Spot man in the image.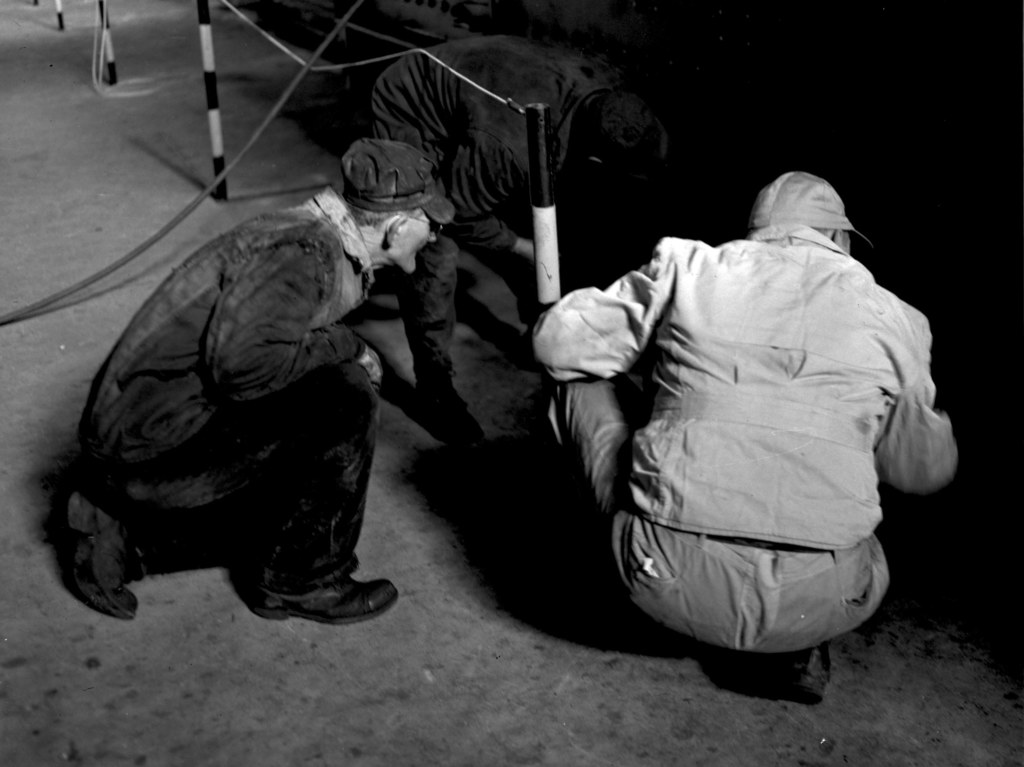
man found at rect(363, 30, 680, 455).
